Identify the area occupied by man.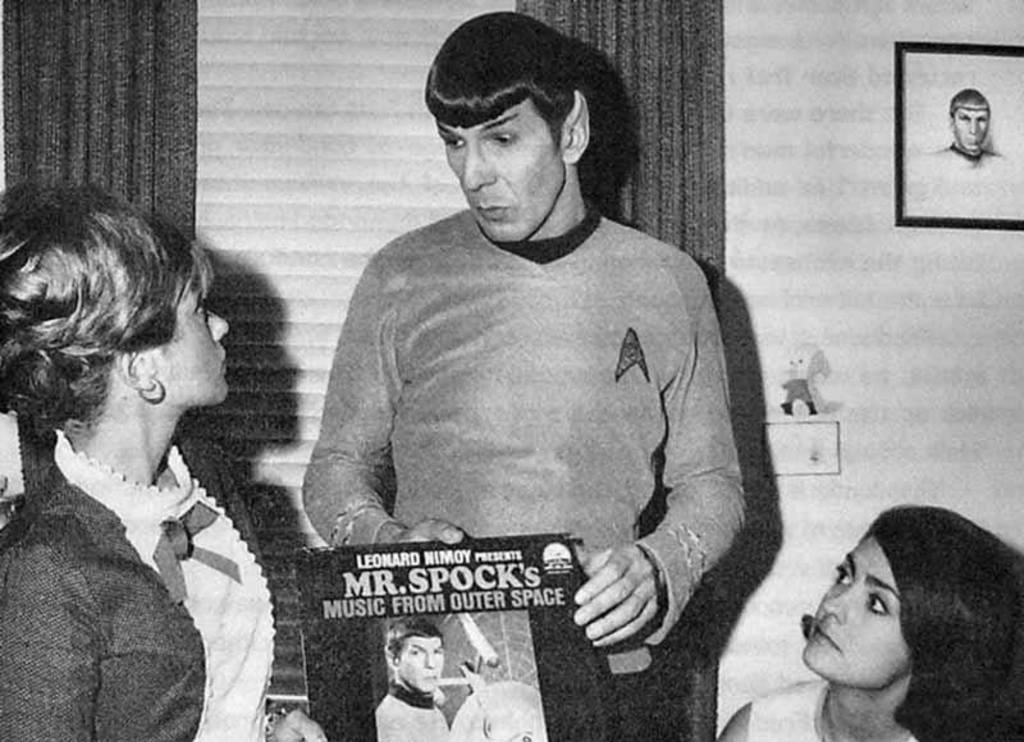
Area: (left=375, top=622, right=453, bottom=741).
